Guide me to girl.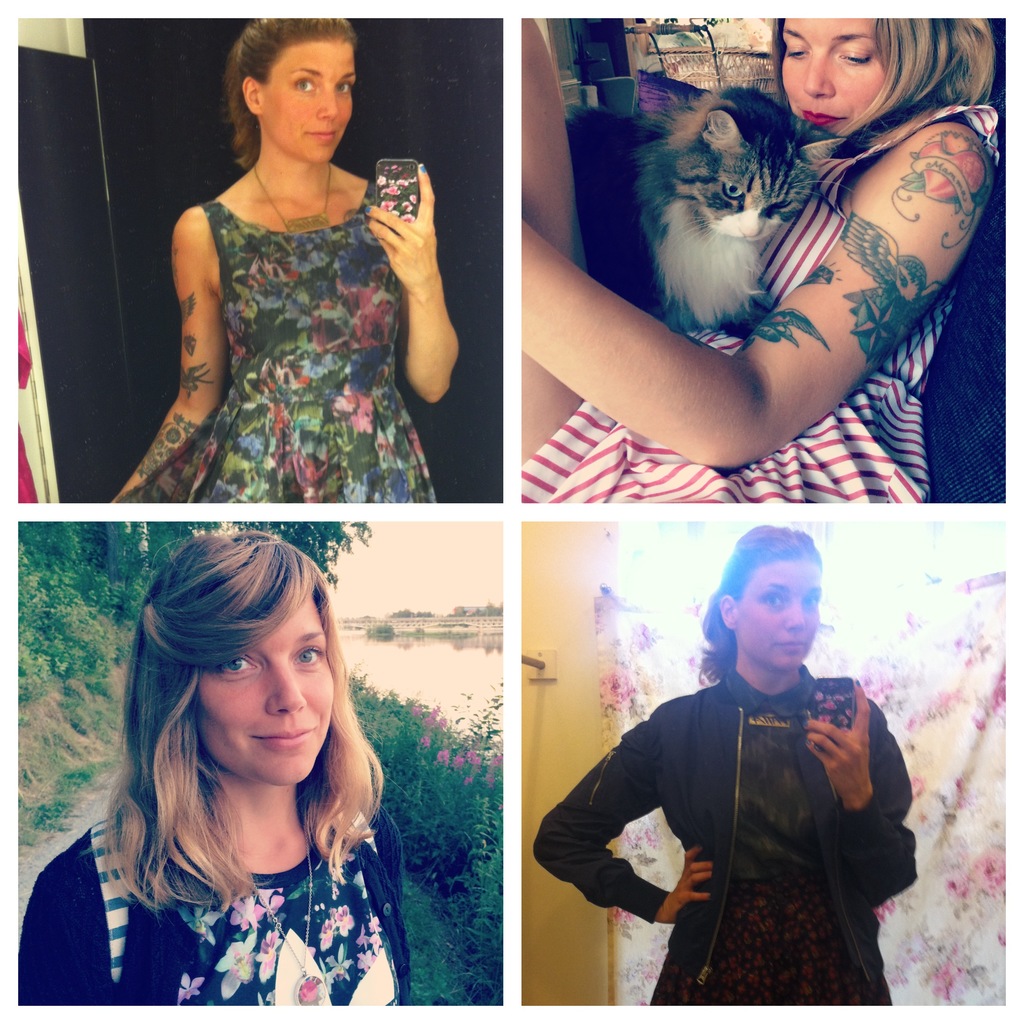
Guidance: left=536, top=529, right=918, bottom=1002.
